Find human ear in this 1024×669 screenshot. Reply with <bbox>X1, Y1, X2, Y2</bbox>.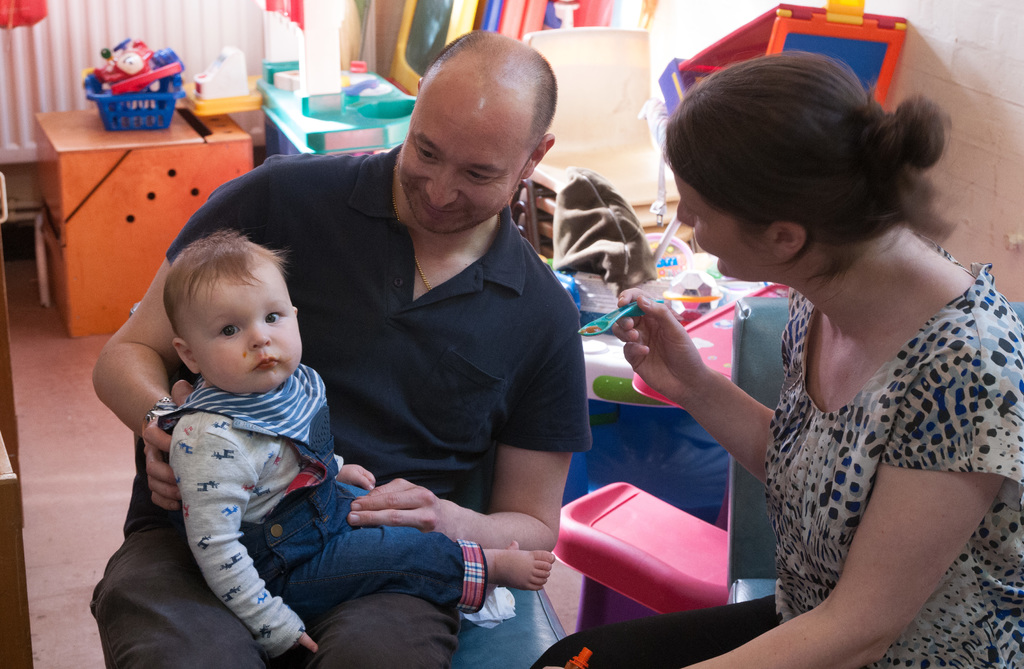
<bbox>768, 222, 806, 263</bbox>.
